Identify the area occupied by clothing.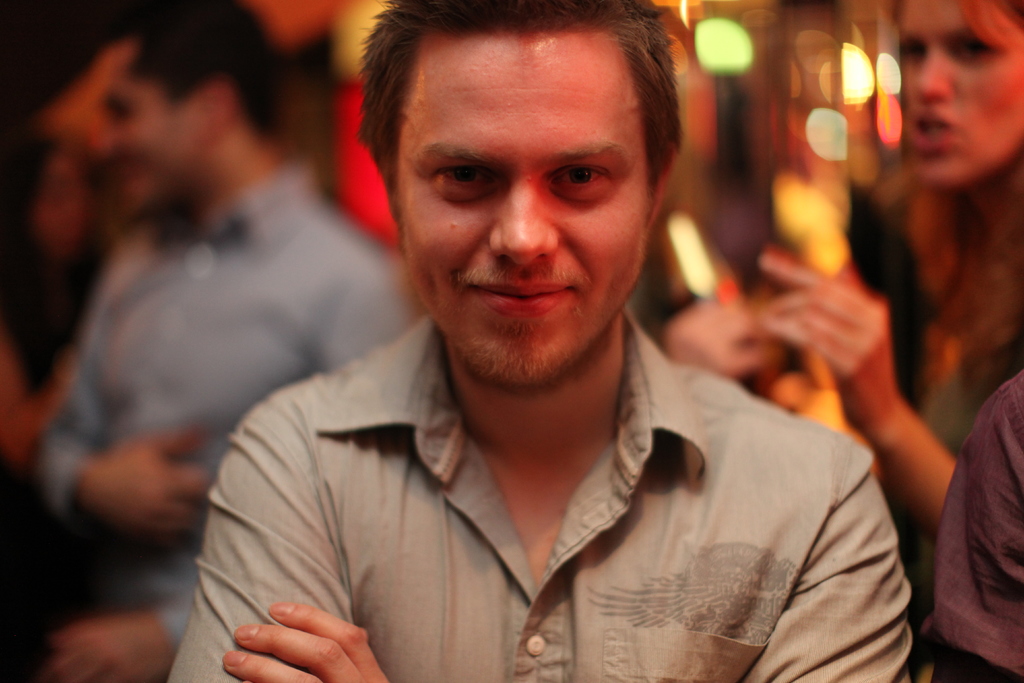
Area: 171, 211, 896, 673.
